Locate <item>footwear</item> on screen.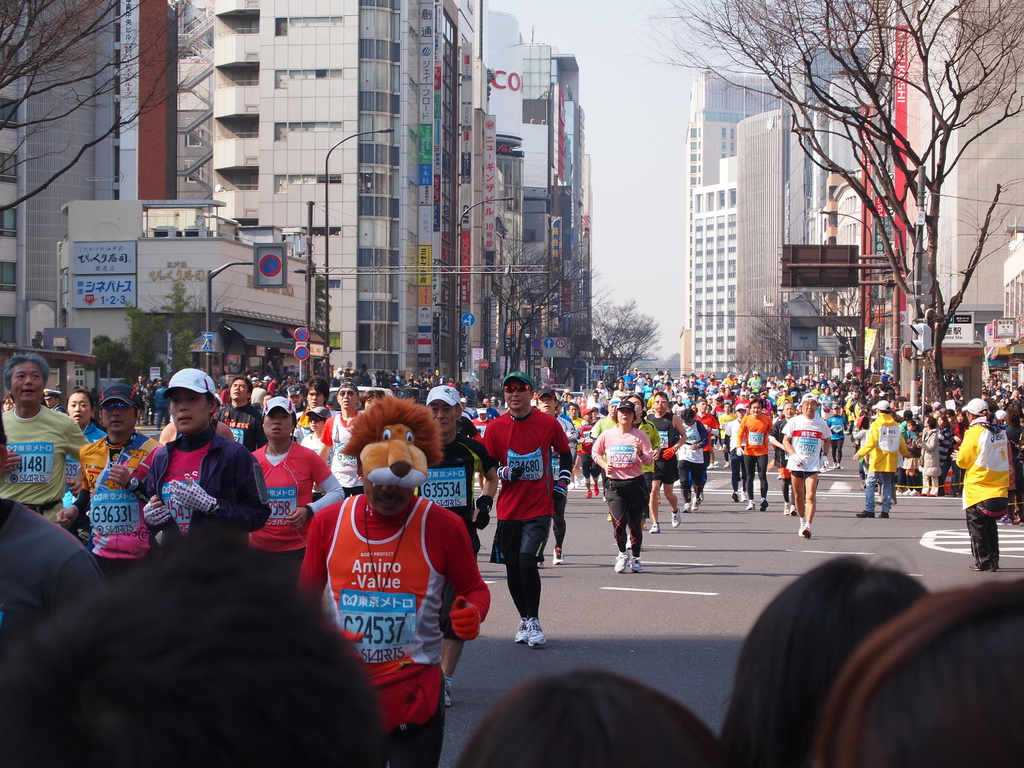
On screen at [732, 492, 738, 502].
